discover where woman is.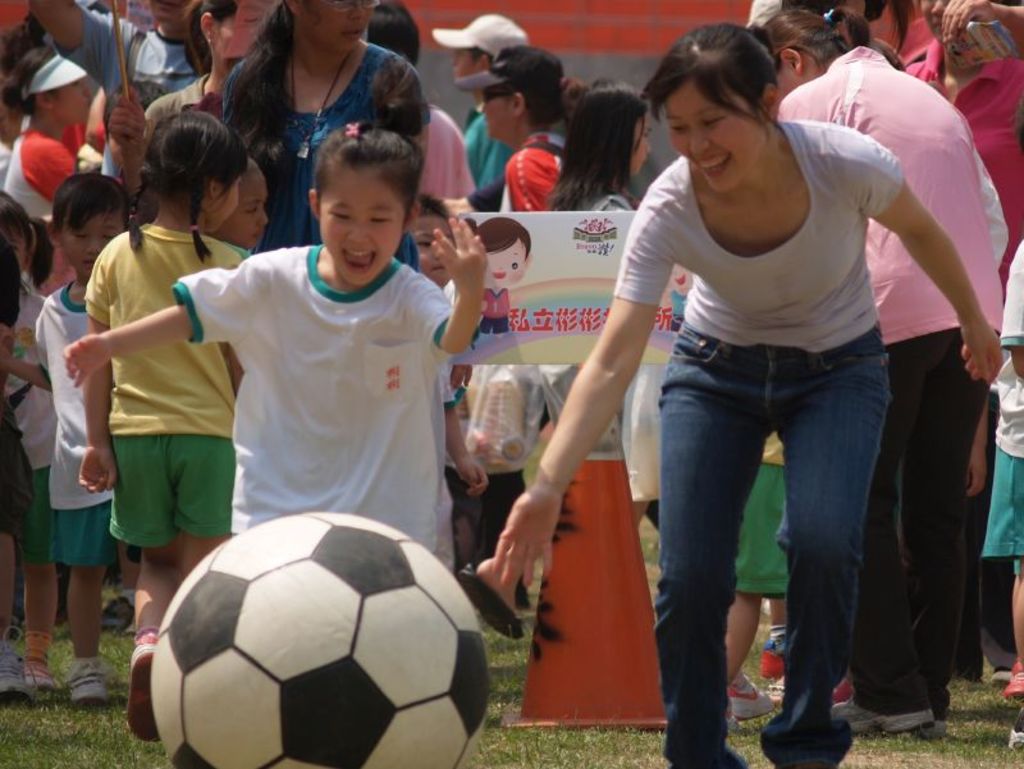
Discovered at crop(480, 69, 588, 218).
